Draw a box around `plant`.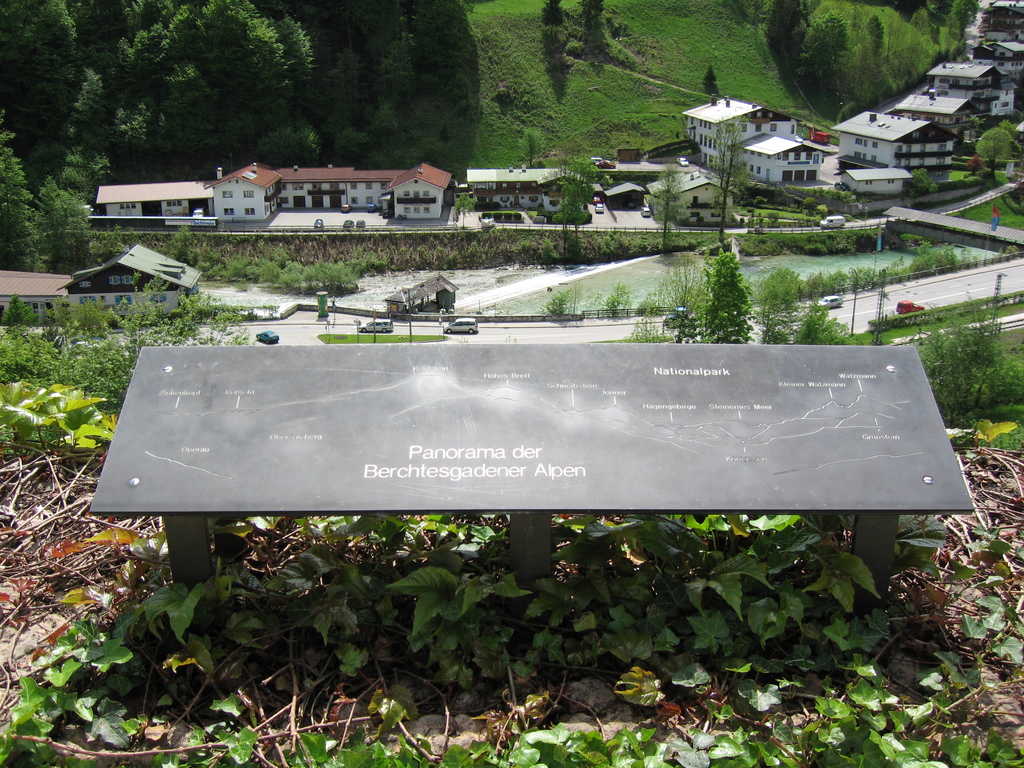
bbox=(769, 209, 785, 223).
